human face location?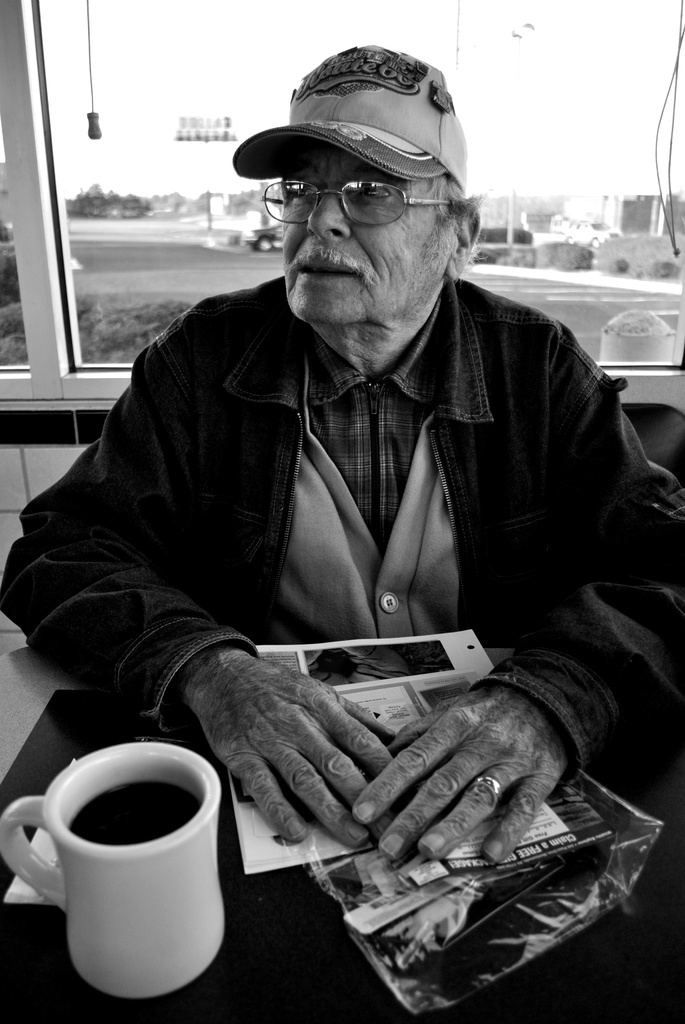
{"left": 282, "top": 147, "right": 452, "bottom": 328}
